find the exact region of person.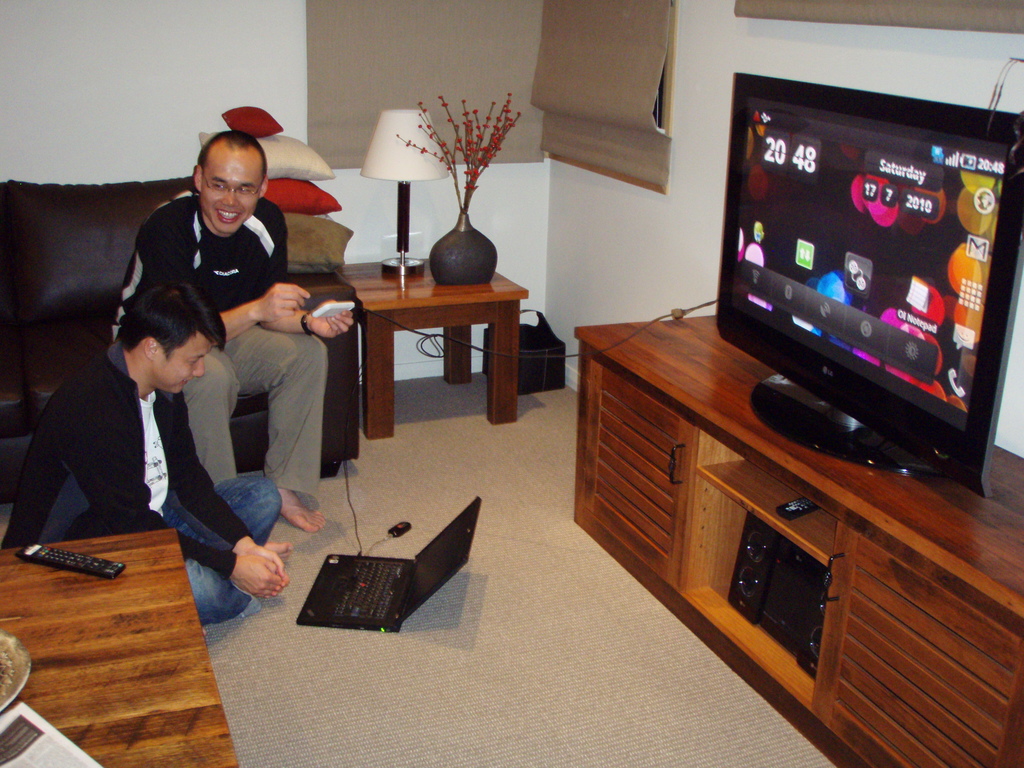
Exact region: bbox=(116, 130, 350, 528).
